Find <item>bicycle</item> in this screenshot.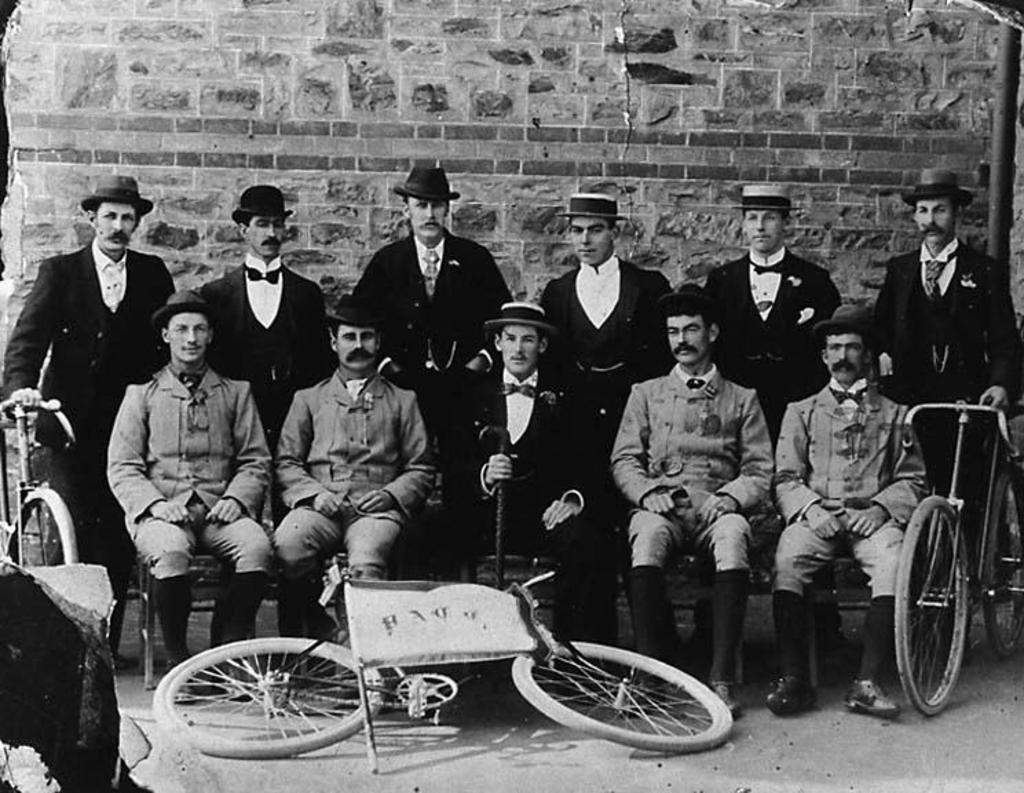
The bounding box for <item>bicycle</item> is select_region(231, 542, 725, 748).
